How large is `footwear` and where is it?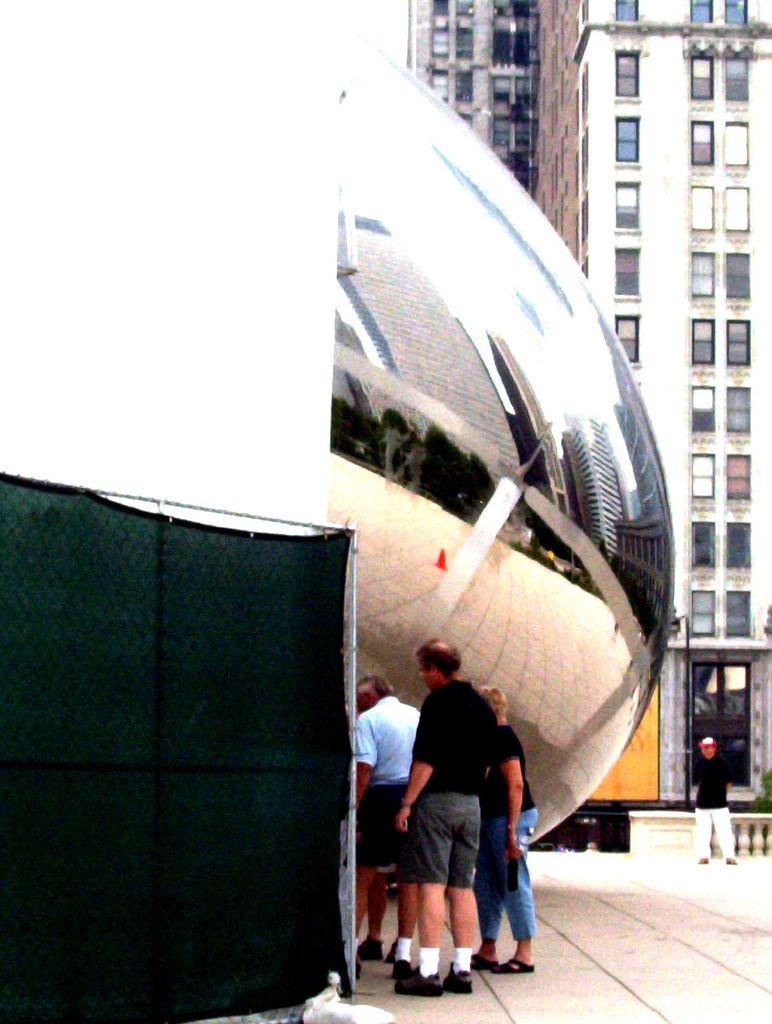
Bounding box: (358,934,382,960).
